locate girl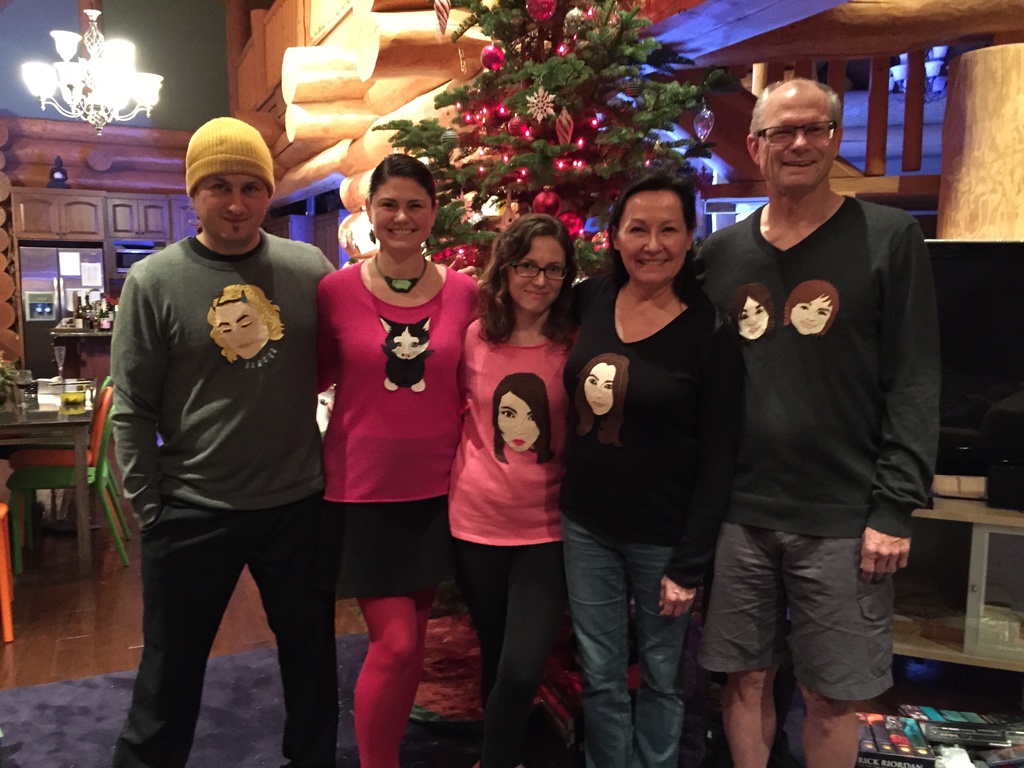
box(444, 216, 582, 767)
